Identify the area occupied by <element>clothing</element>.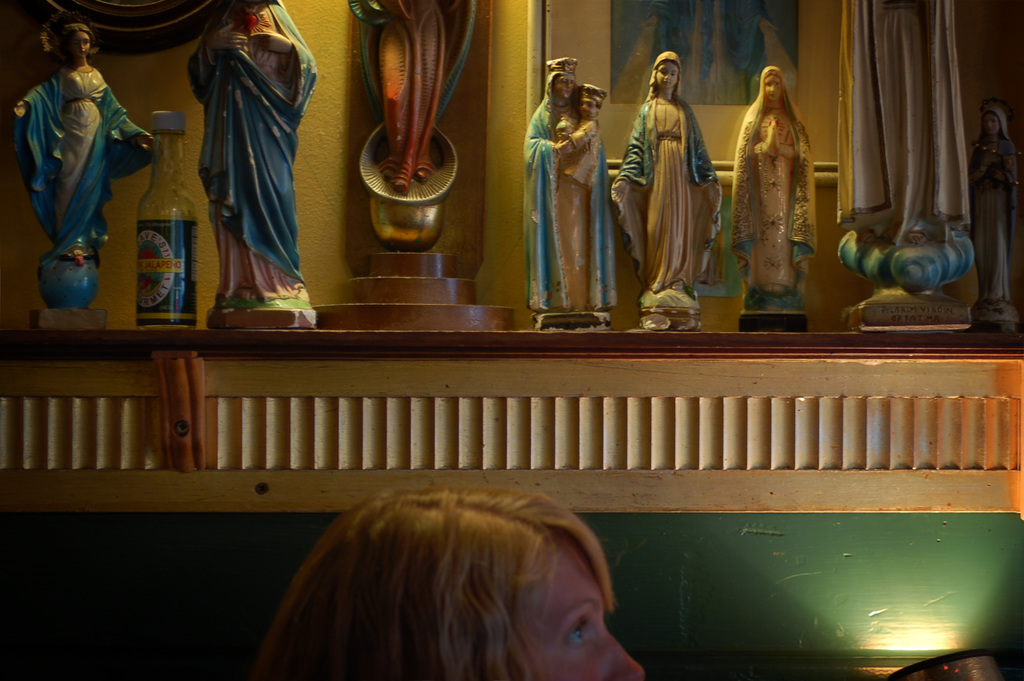
Area: x1=737 y1=67 x2=817 y2=314.
